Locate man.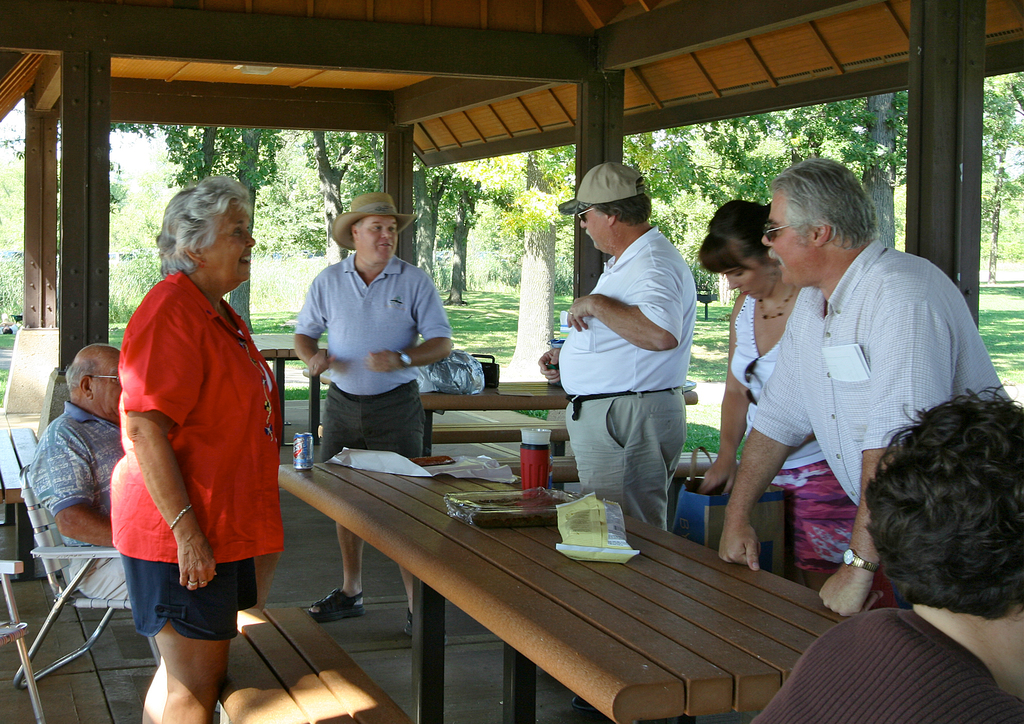
Bounding box: box=[293, 190, 448, 641].
